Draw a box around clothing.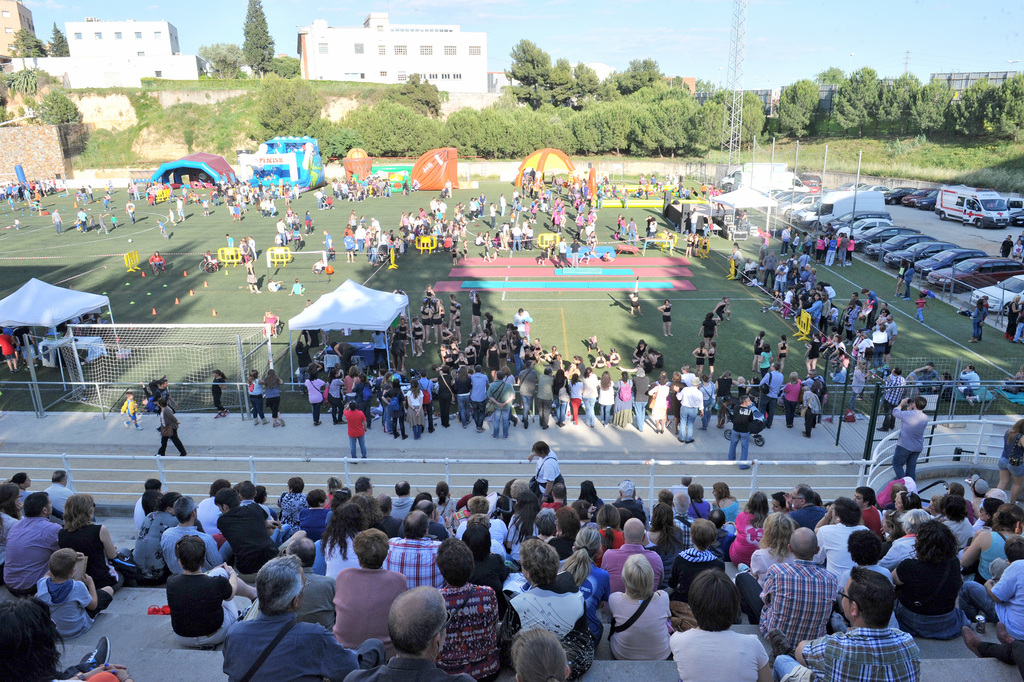
BBox(650, 215, 653, 234).
